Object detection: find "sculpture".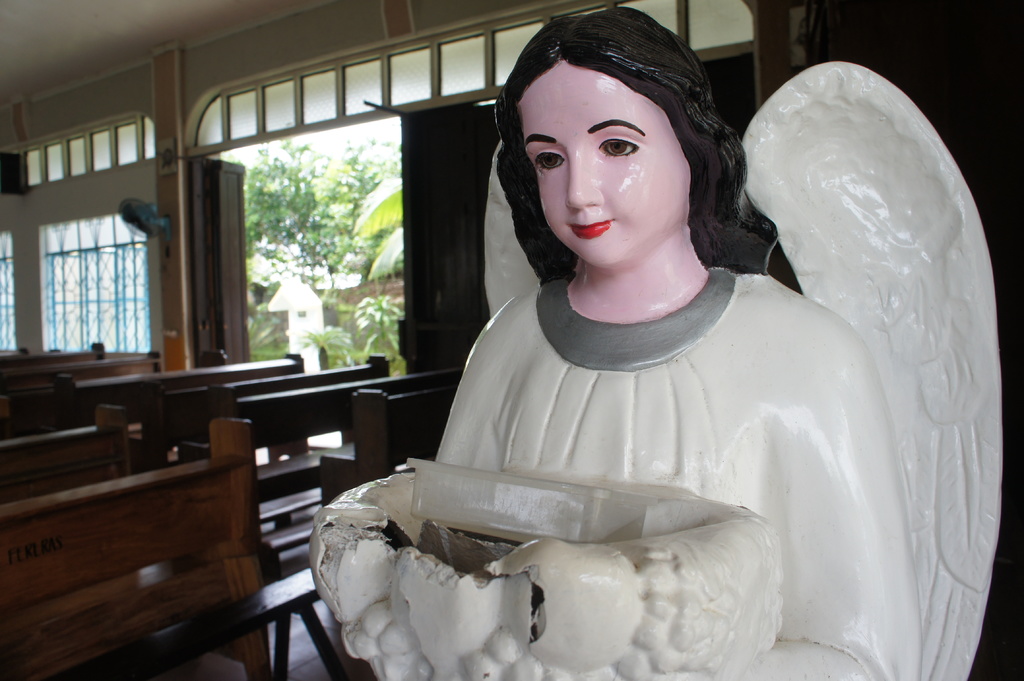
308, 7, 1004, 680.
